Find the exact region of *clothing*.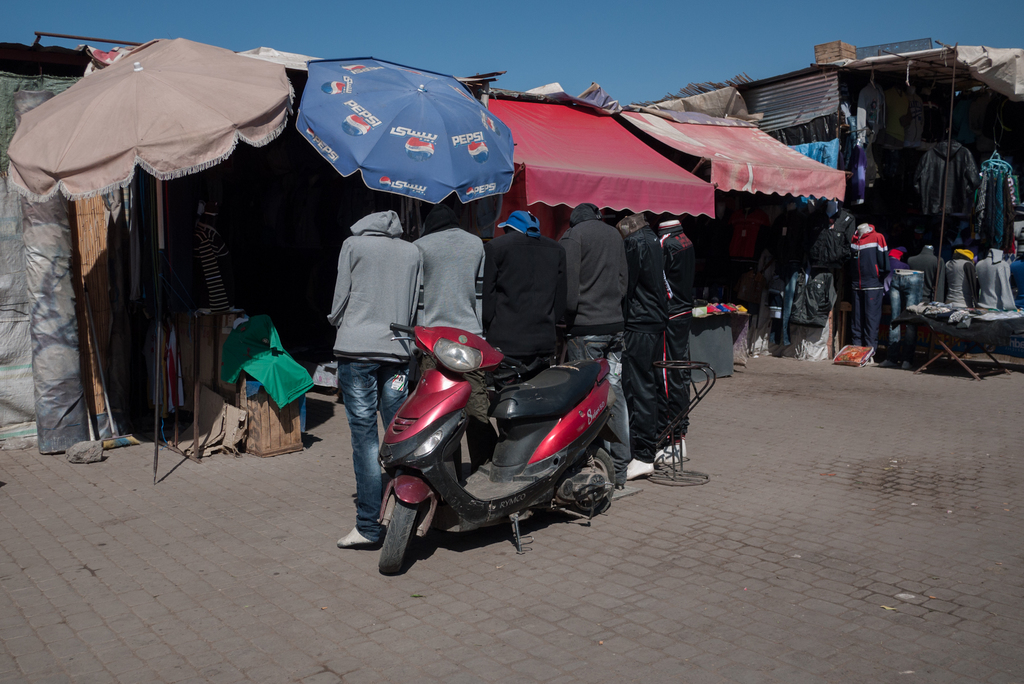
Exact region: l=414, t=221, r=498, b=462.
